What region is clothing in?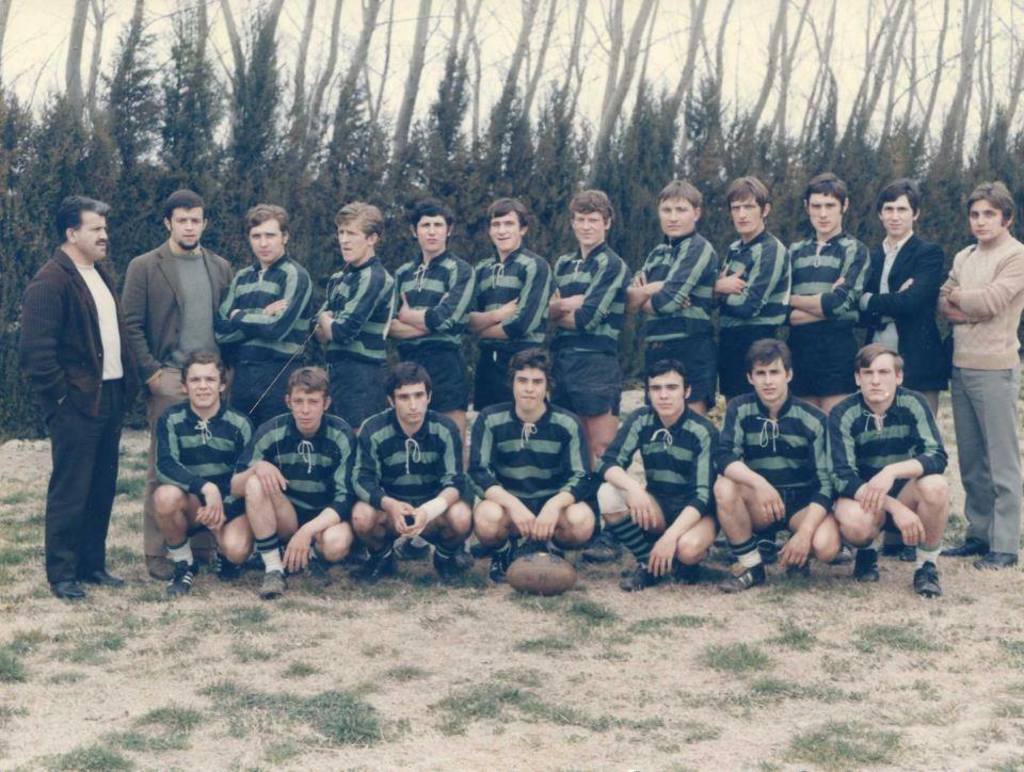
x1=642, y1=230, x2=716, y2=385.
